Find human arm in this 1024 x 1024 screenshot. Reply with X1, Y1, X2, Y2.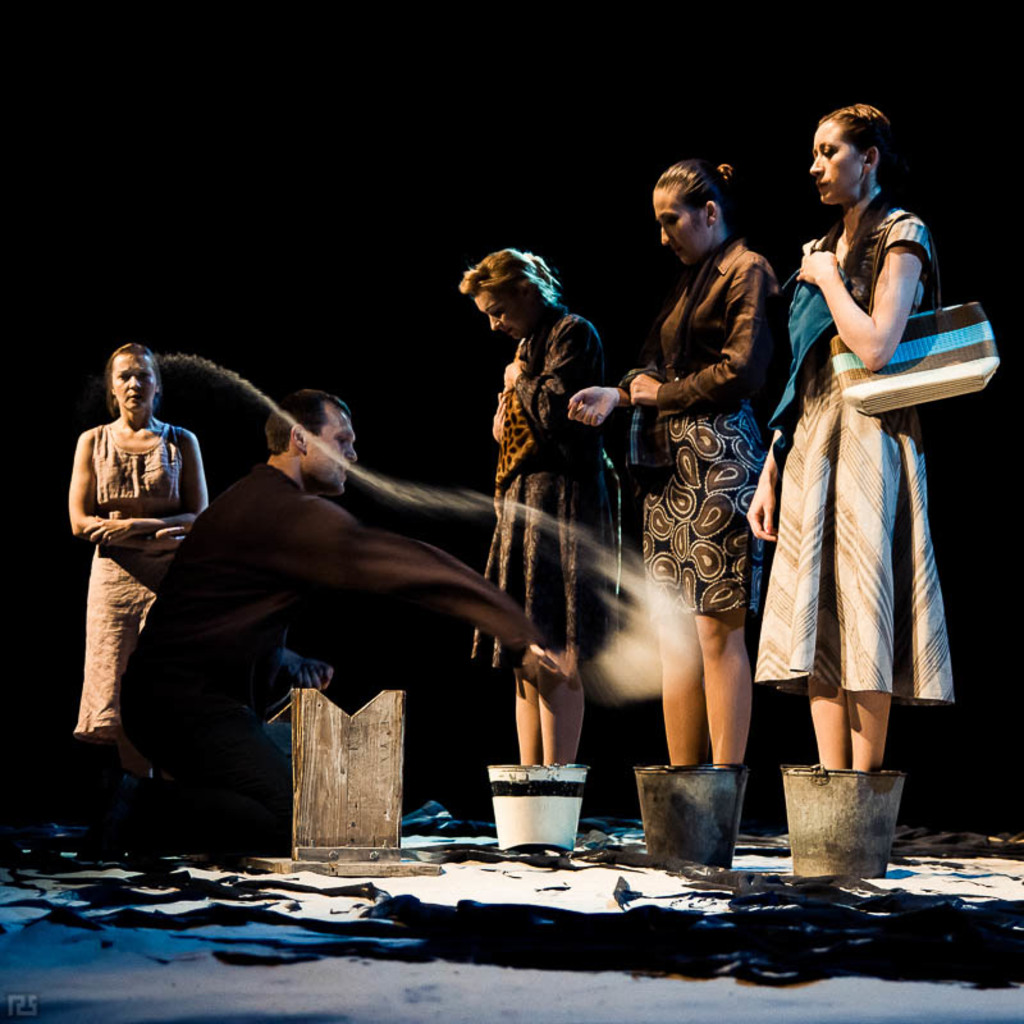
300, 492, 558, 690.
